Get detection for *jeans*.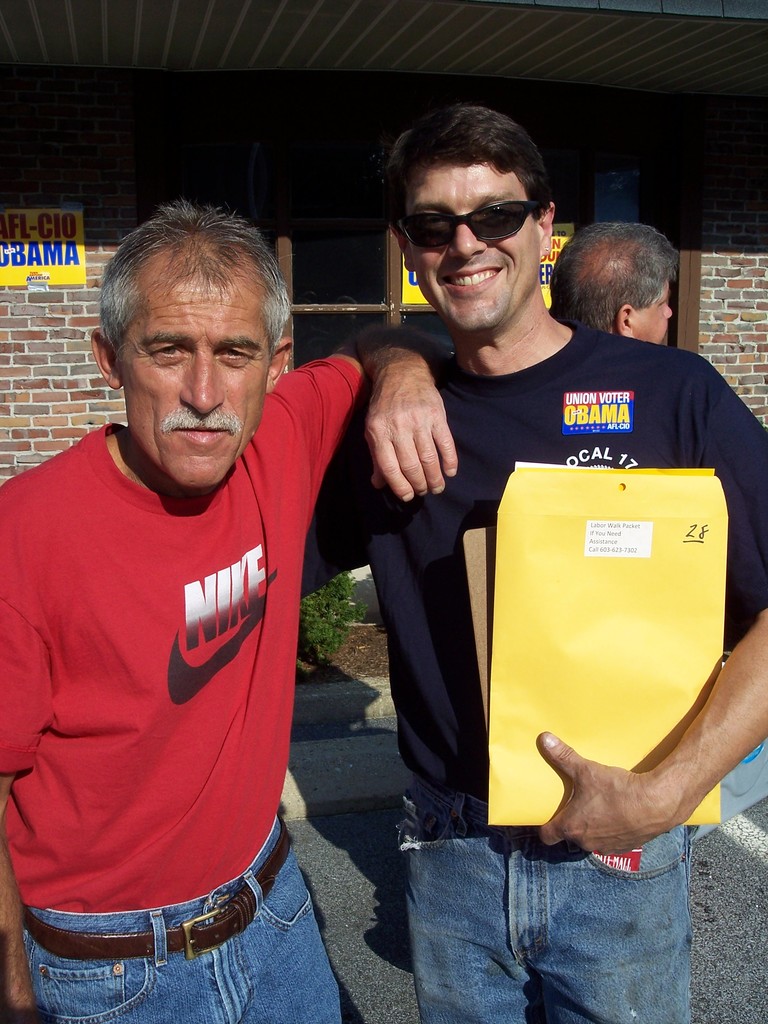
Detection: 397:771:692:1020.
